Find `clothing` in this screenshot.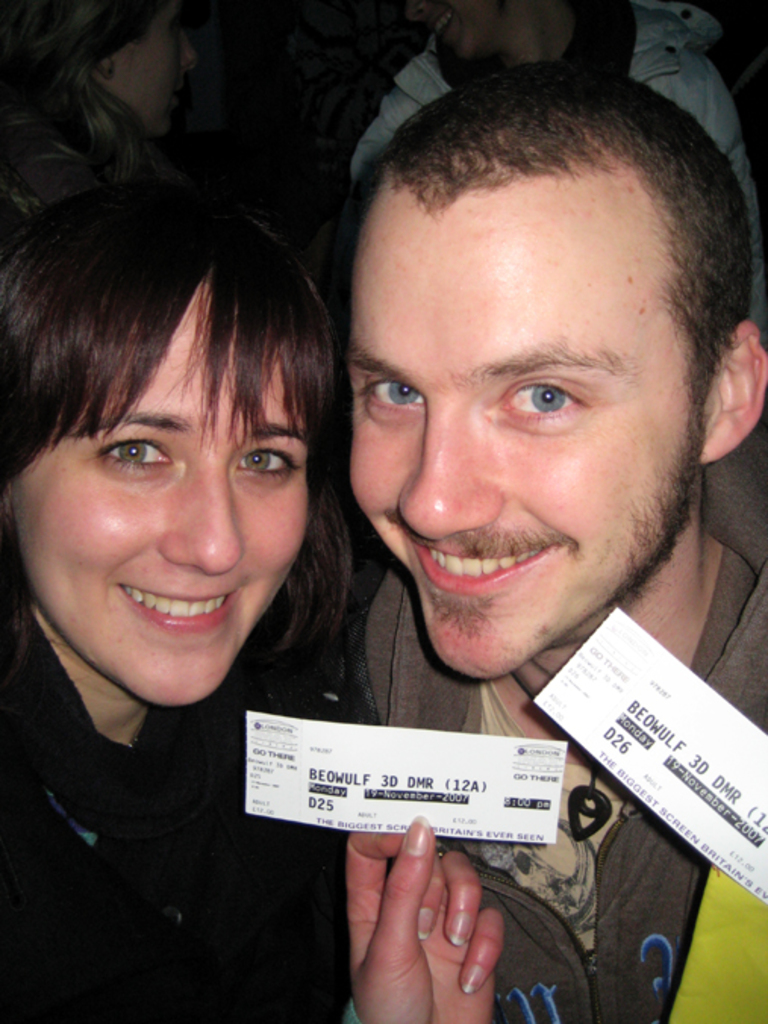
The bounding box for `clothing` is x1=0 y1=601 x2=344 y2=1022.
